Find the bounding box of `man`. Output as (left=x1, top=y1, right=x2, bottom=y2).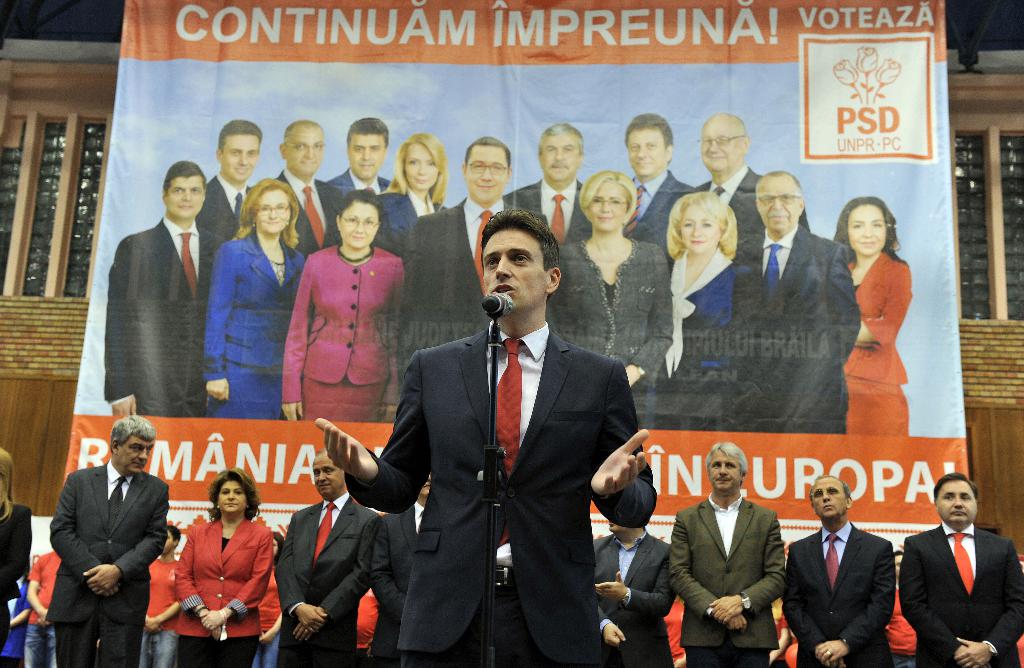
(left=733, top=171, right=865, bottom=434).
